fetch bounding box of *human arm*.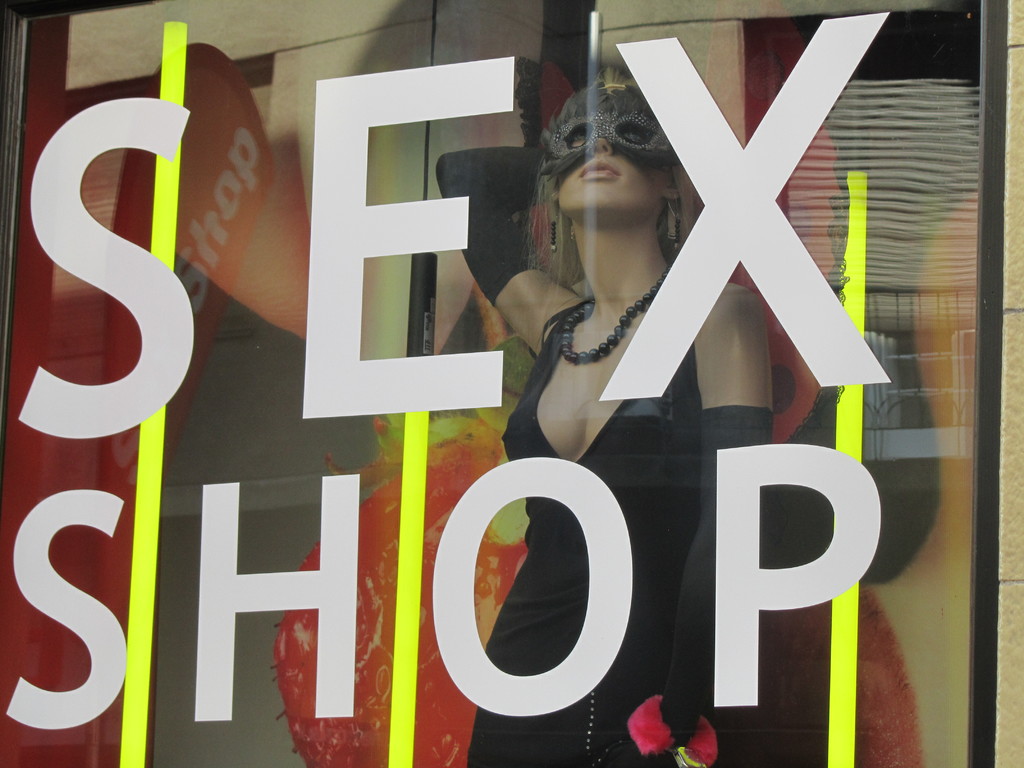
Bbox: BBox(689, 271, 782, 765).
